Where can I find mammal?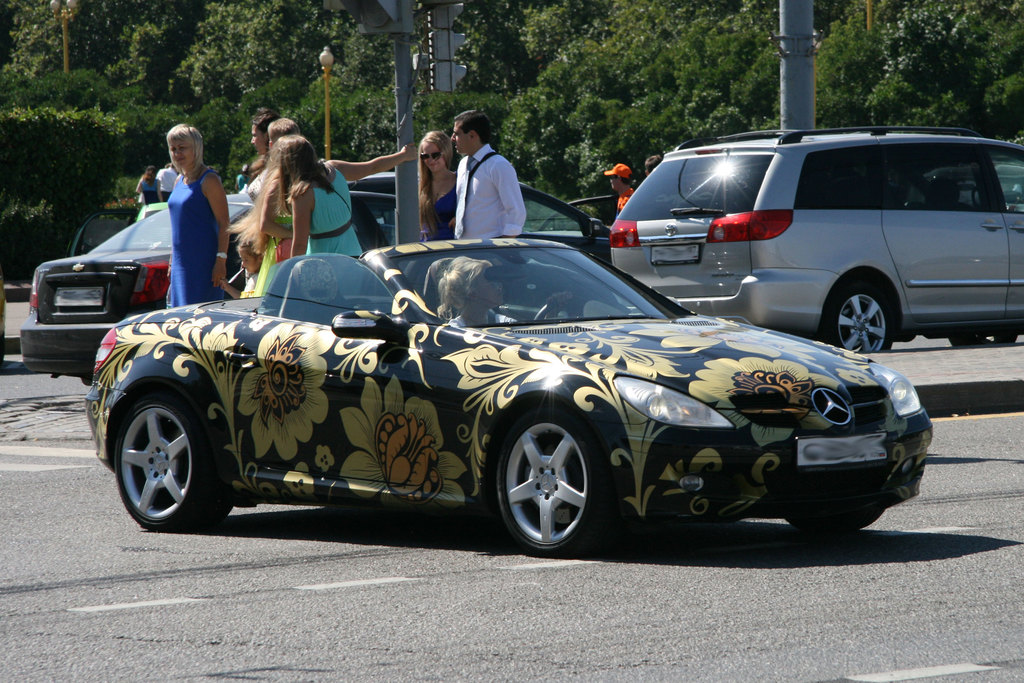
You can find it at [269, 130, 422, 253].
